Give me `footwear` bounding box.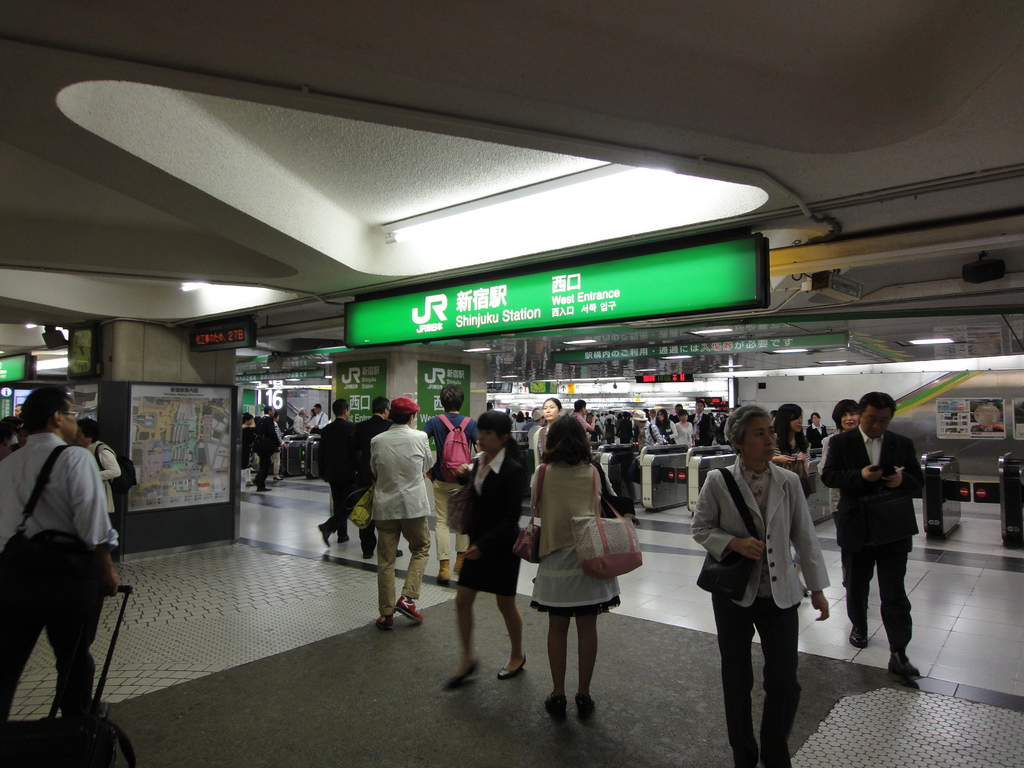
bbox=[376, 614, 394, 632].
